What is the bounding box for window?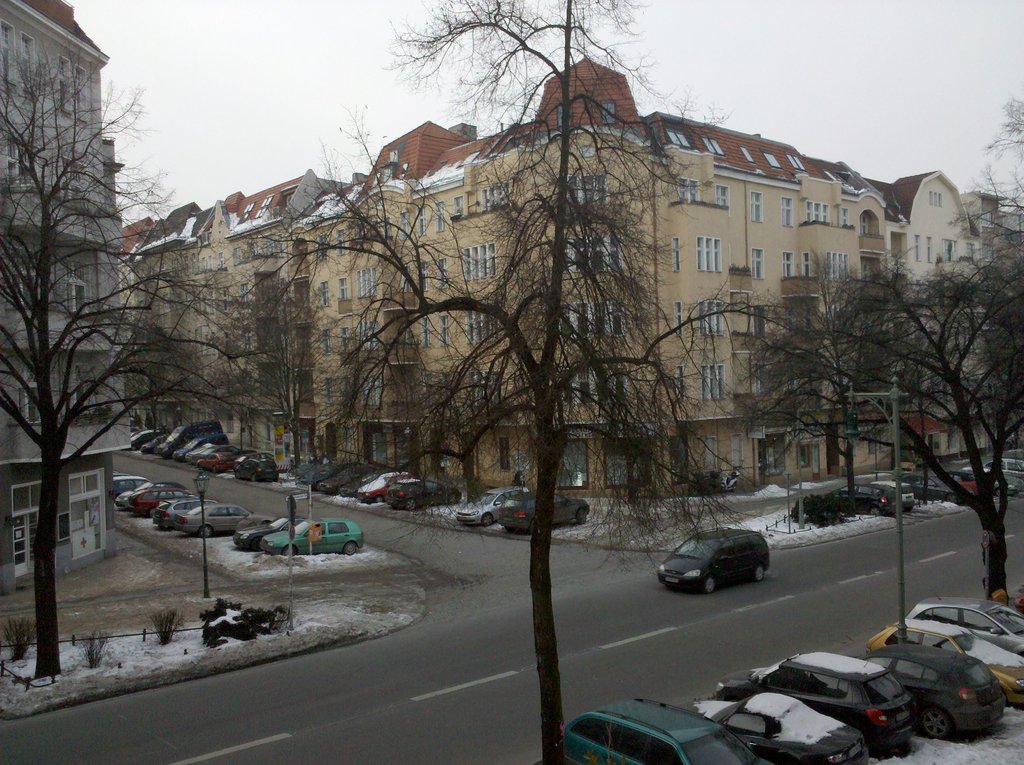
x1=437 y1=310 x2=452 y2=350.
